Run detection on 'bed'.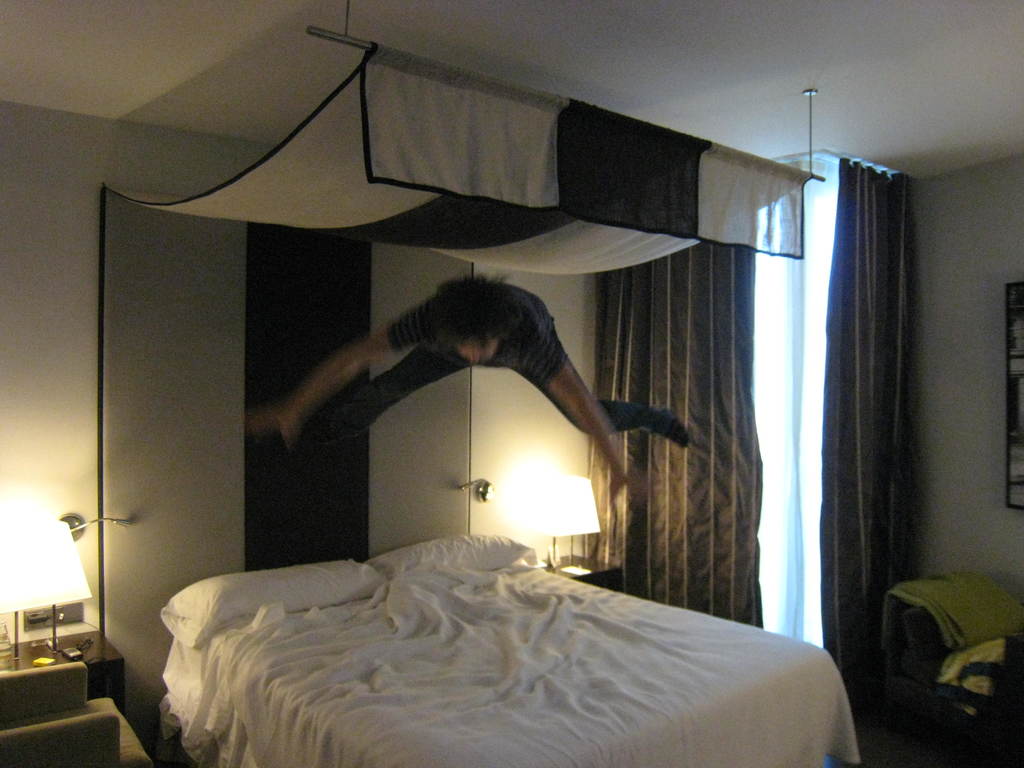
Result: pyautogui.locateOnScreen(156, 531, 863, 767).
